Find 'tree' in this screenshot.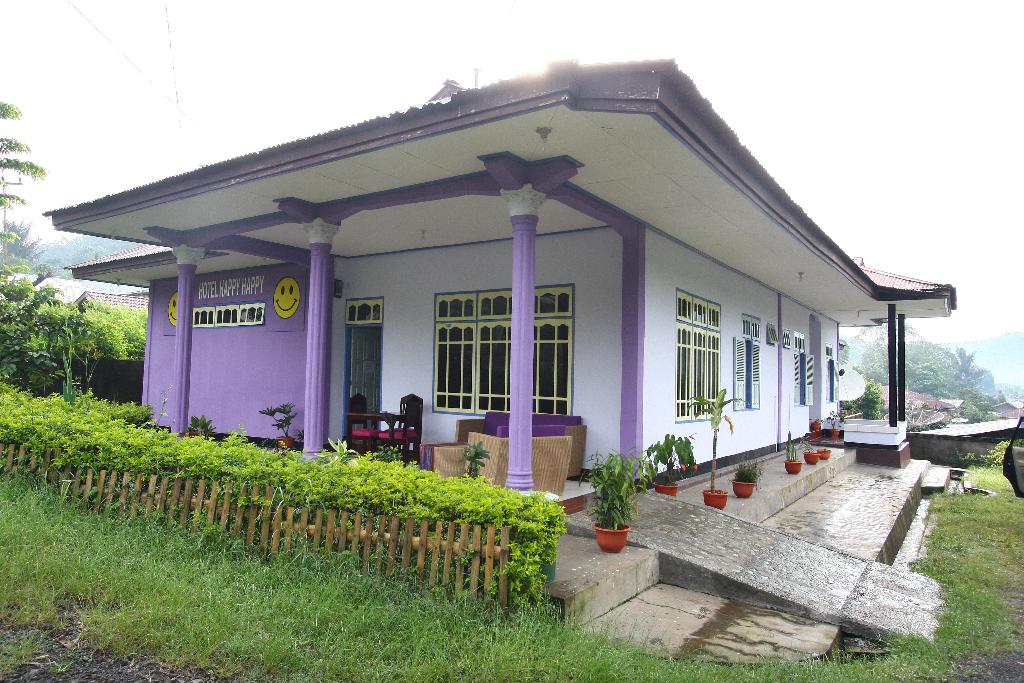
The bounding box for 'tree' is region(850, 320, 954, 396).
